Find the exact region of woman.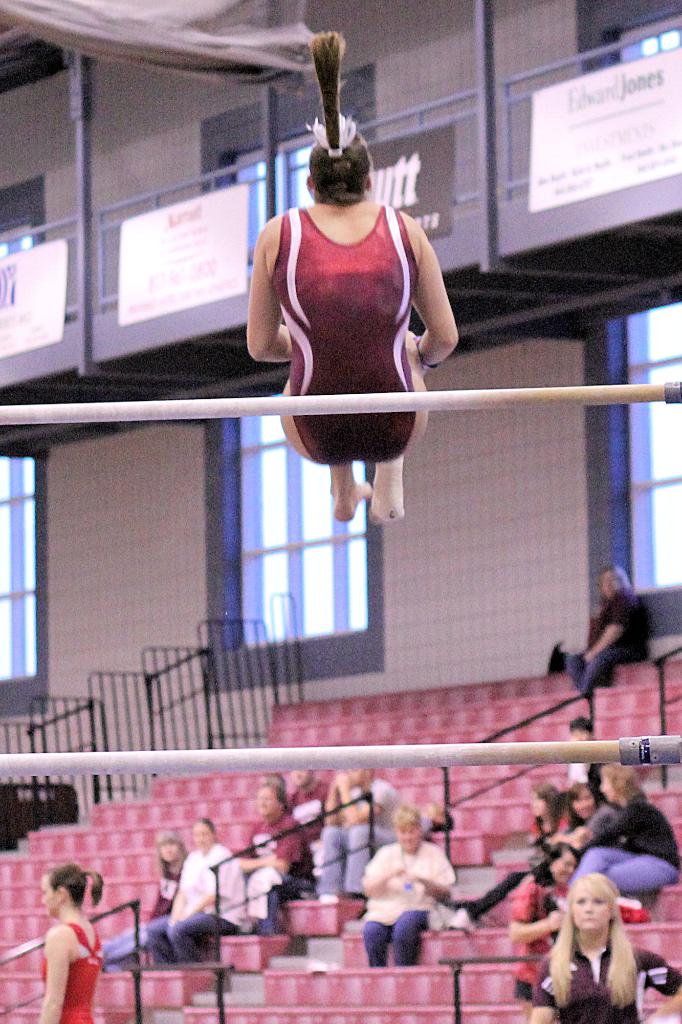
Exact region: (242,27,456,525).
